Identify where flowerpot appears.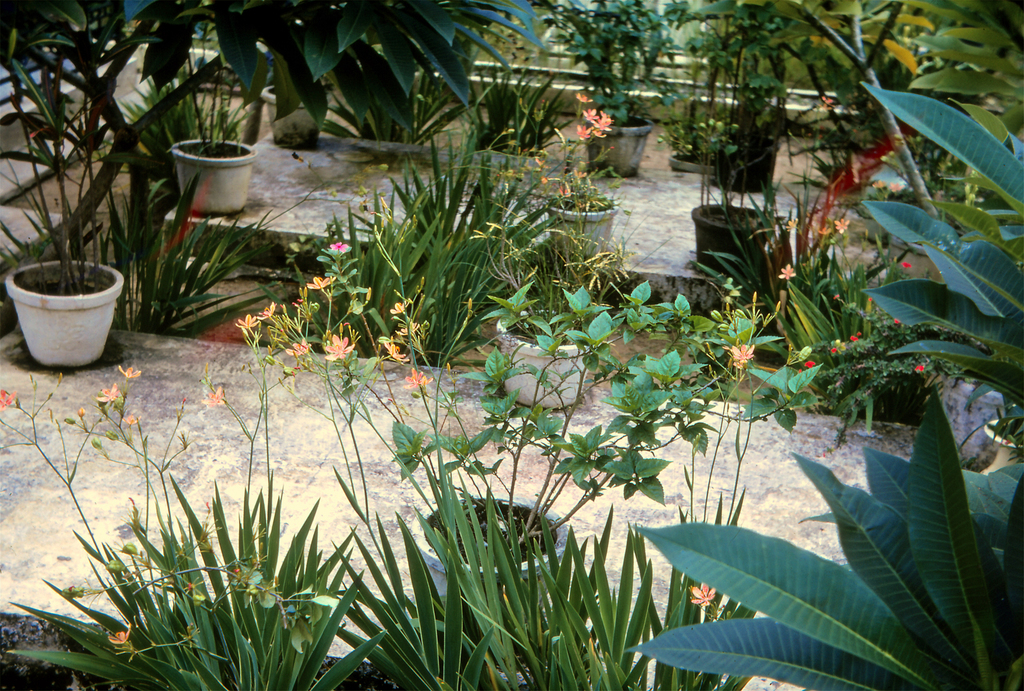
Appears at 12:244:115:366.
